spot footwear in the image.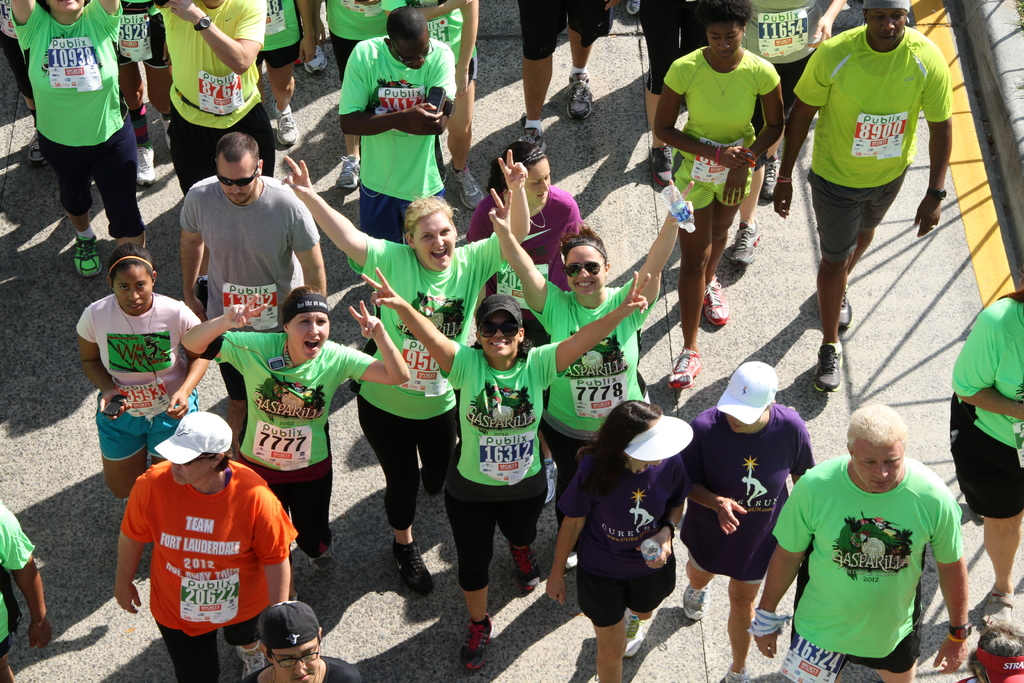
footwear found at x1=838, y1=283, x2=850, y2=331.
